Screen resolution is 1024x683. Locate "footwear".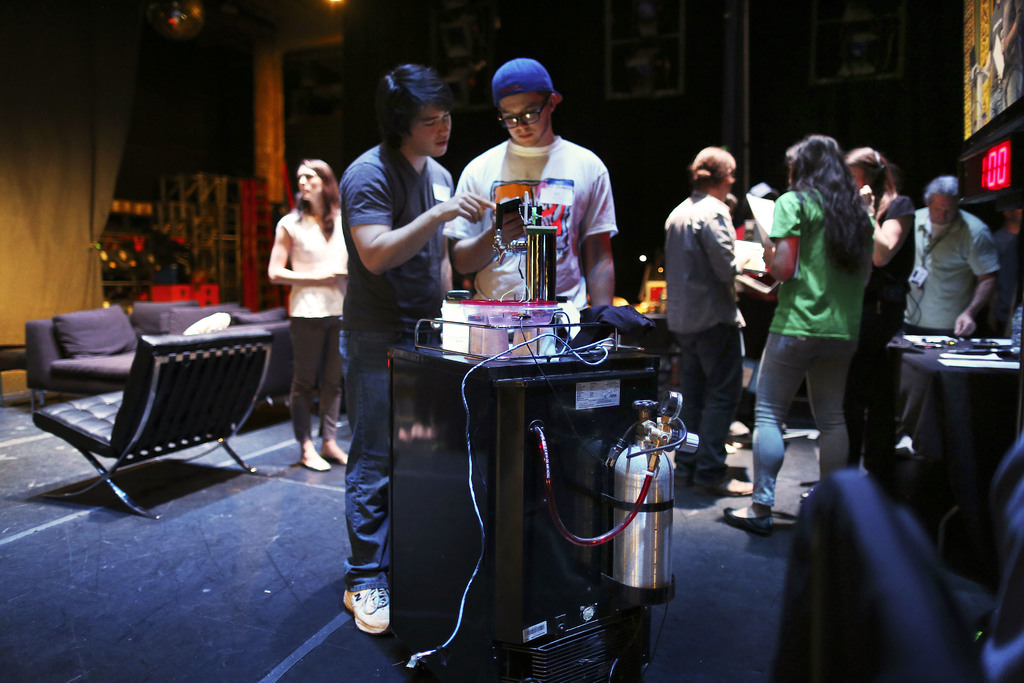
box=[339, 588, 398, 634].
